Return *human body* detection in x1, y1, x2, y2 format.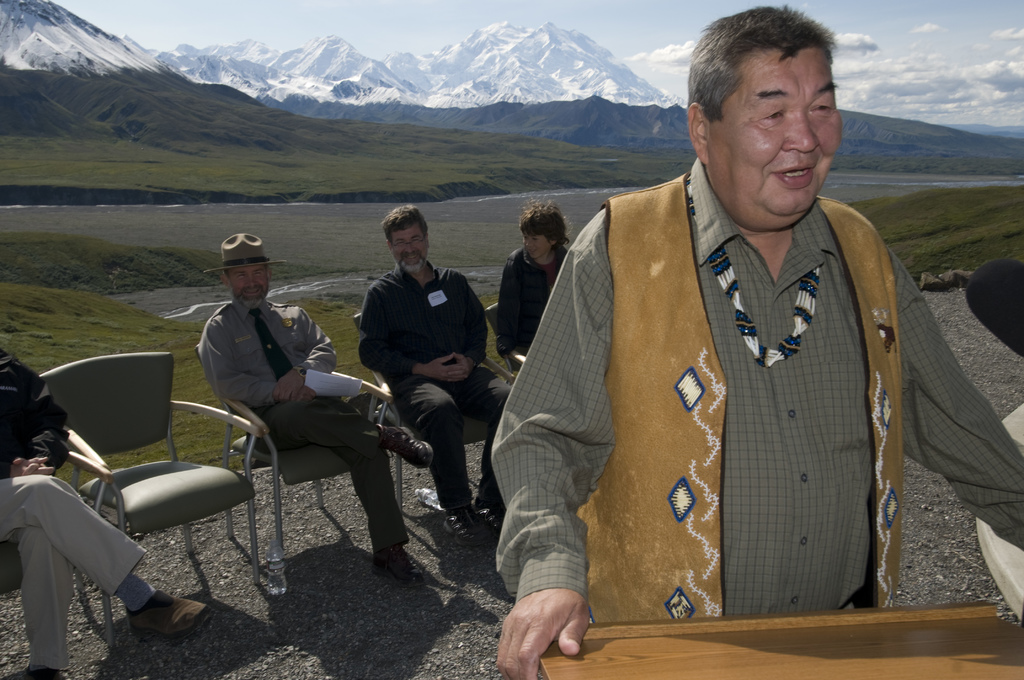
348, 207, 531, 544.
